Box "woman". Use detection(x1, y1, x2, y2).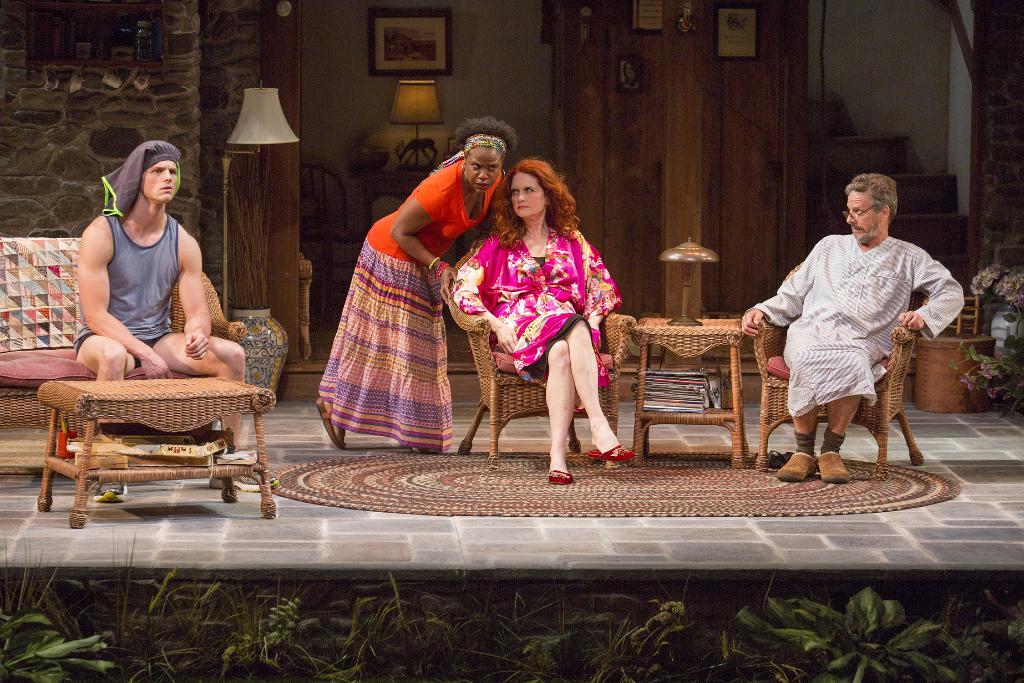
detection(312, 117, 518, 457).
